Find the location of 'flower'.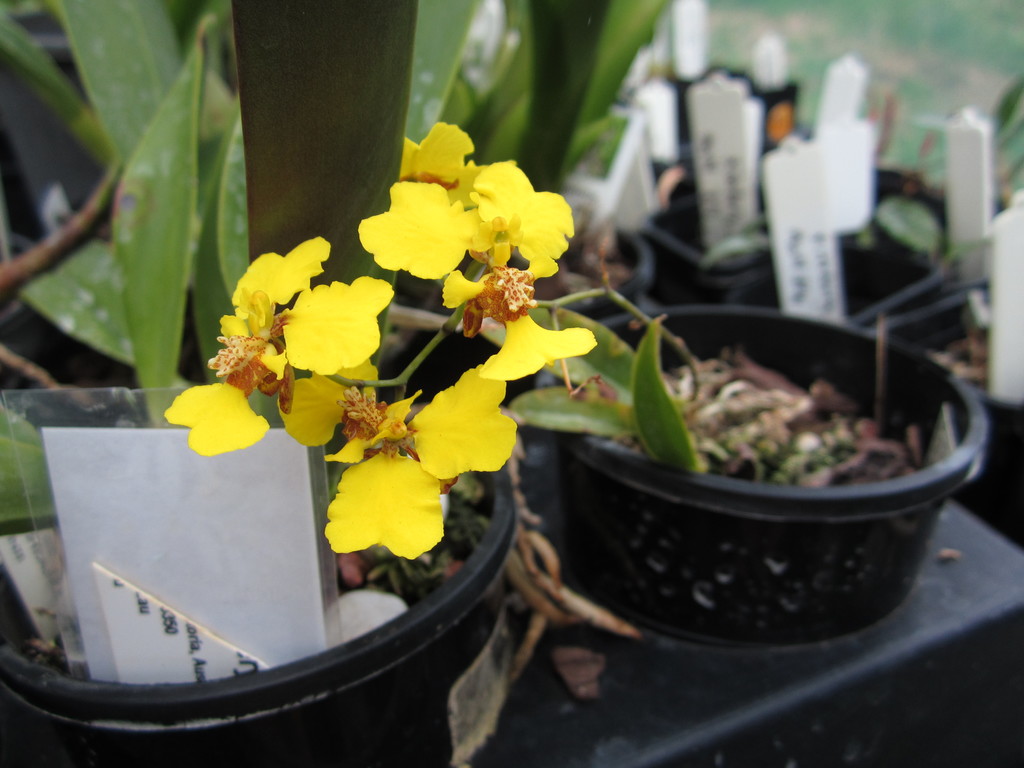
Location: {"x1": 470, "y1": 161, "x2": 573, "y2": 279}.
